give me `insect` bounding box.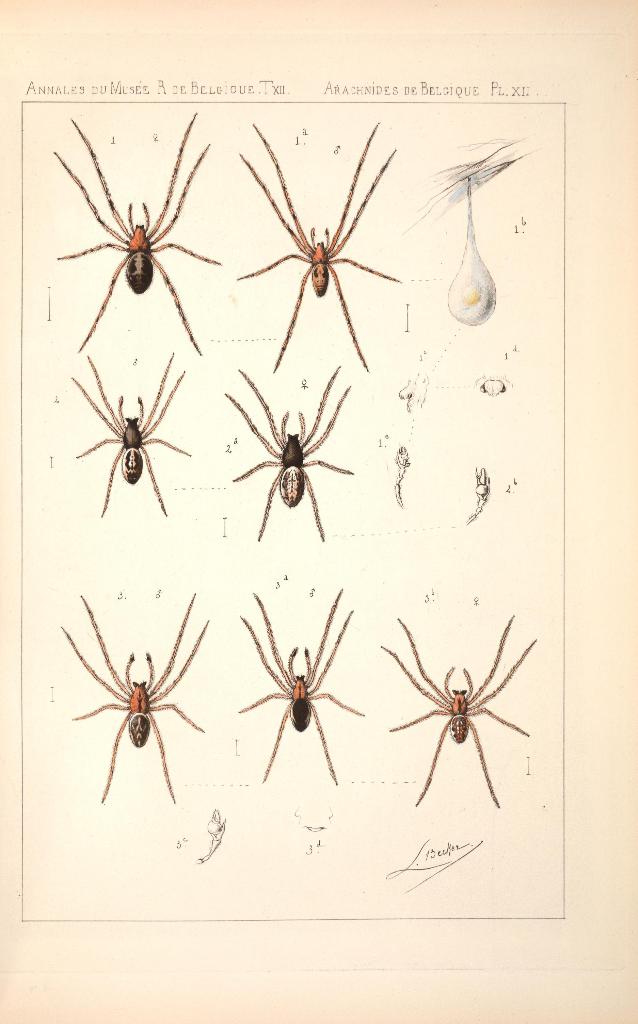
l=56, t=591, r=210, b=790.
